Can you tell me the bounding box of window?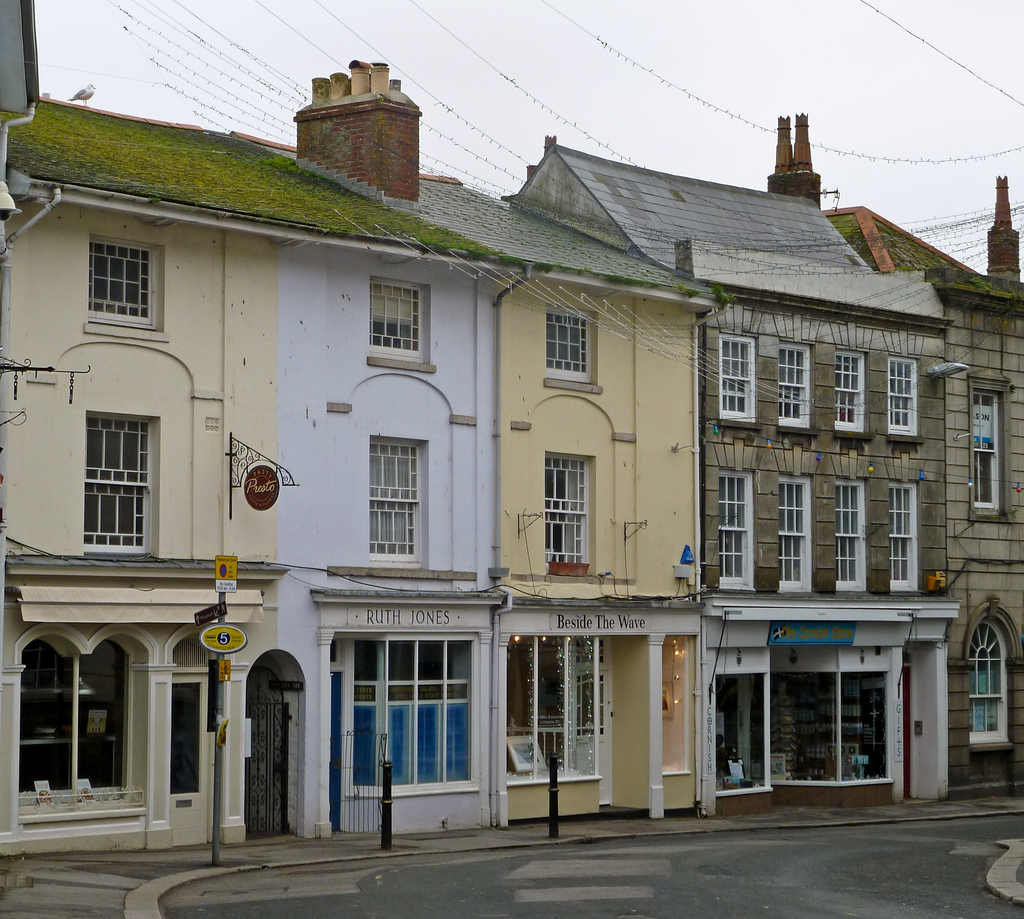
Rect(722, 337, 757, 424).
